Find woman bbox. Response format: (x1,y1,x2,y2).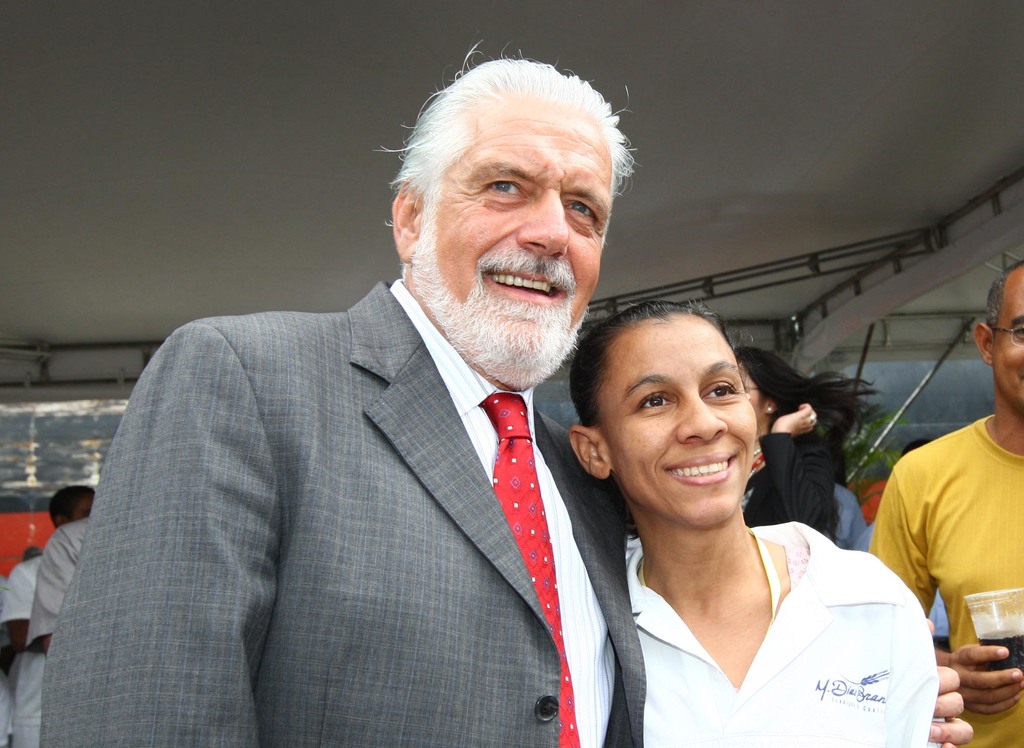
(552,291,926,747).
